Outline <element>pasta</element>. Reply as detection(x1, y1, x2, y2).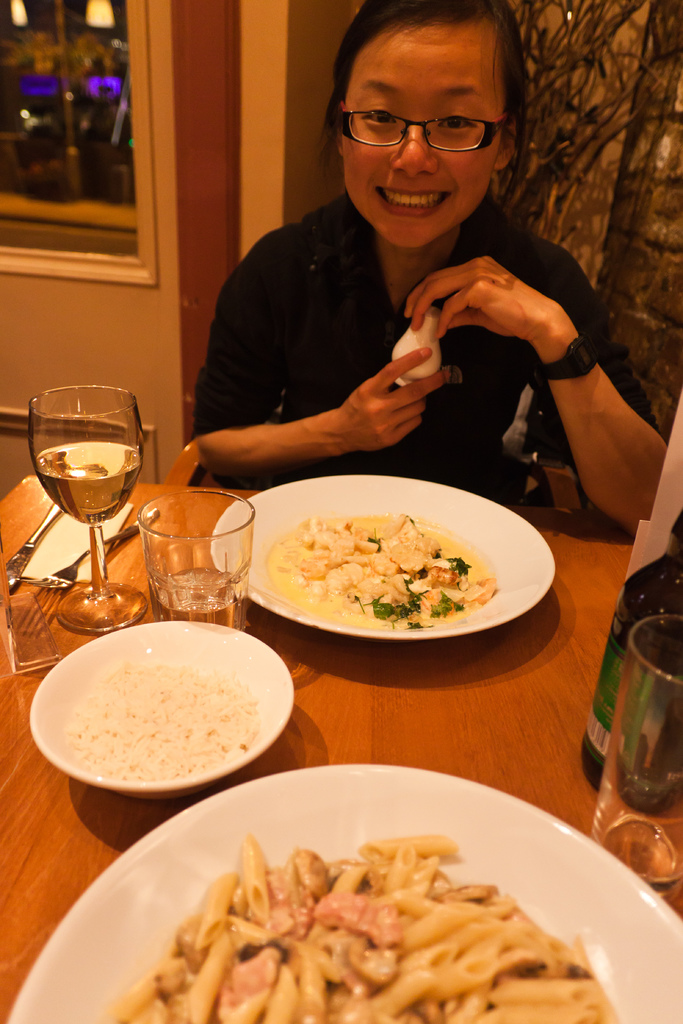
detection(108, 833, 598, 1023).
